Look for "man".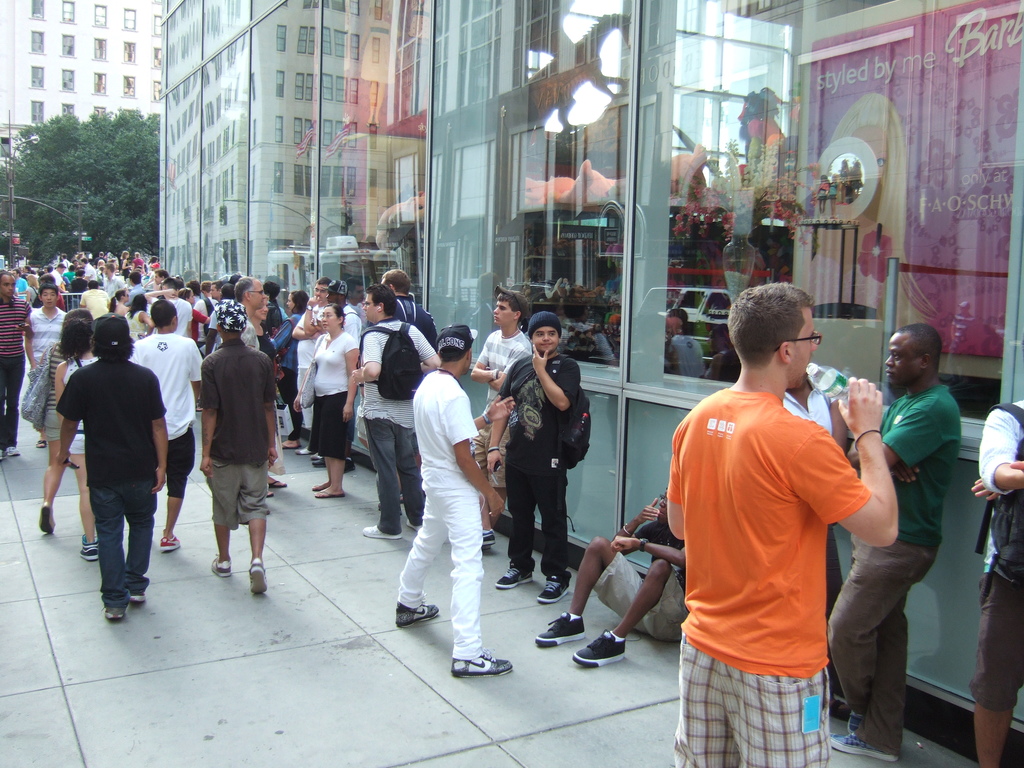
Found: pyautogui.locateOnScreen(81, 257, 99, 285).
